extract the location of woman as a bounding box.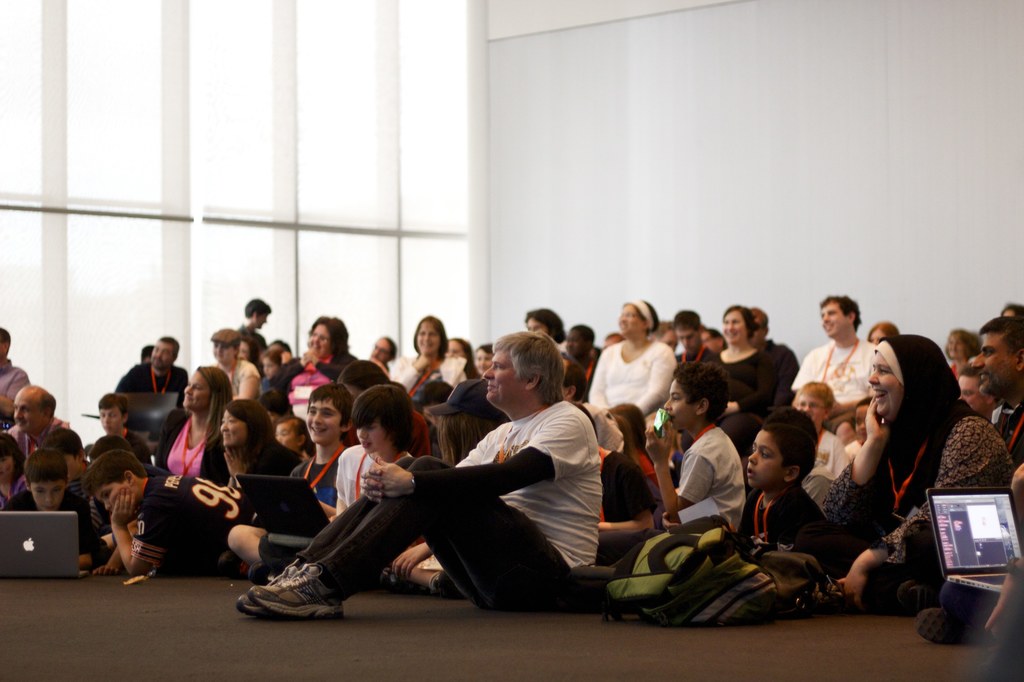
(257, 314, 356, 419).
